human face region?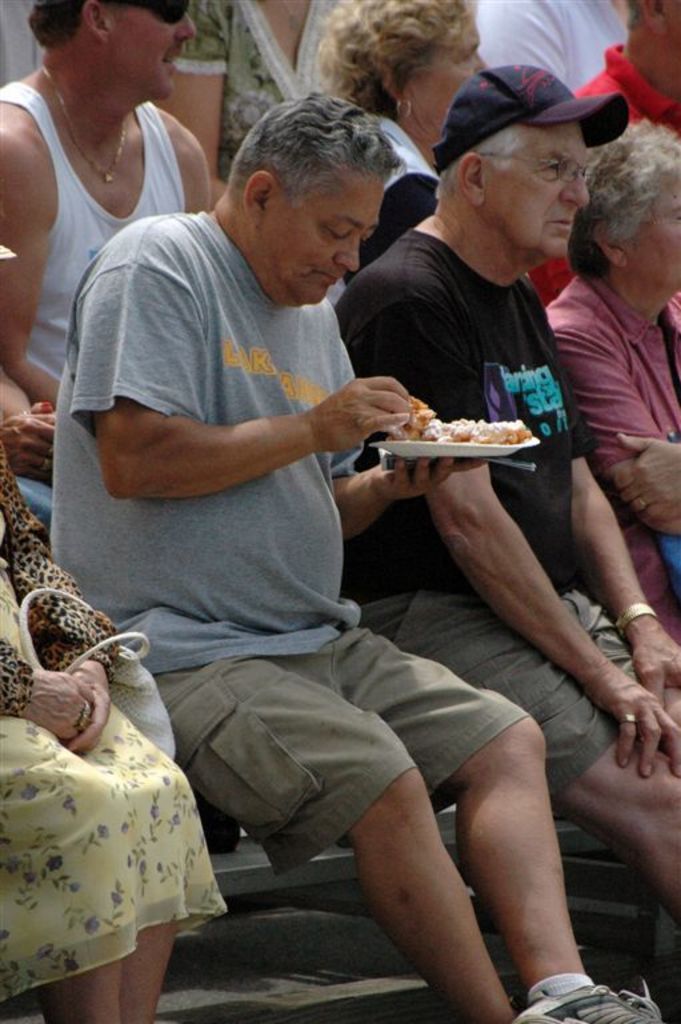
x1=404 y1=29 x2=484 y2=144
